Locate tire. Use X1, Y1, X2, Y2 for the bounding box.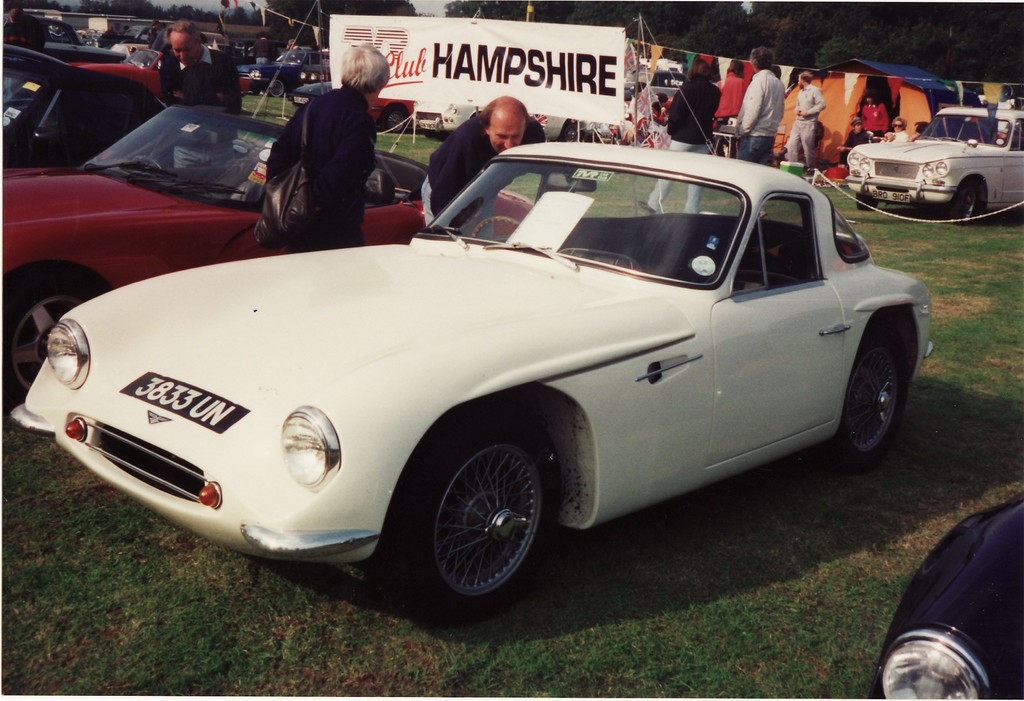
837, 307, 908, 458.
